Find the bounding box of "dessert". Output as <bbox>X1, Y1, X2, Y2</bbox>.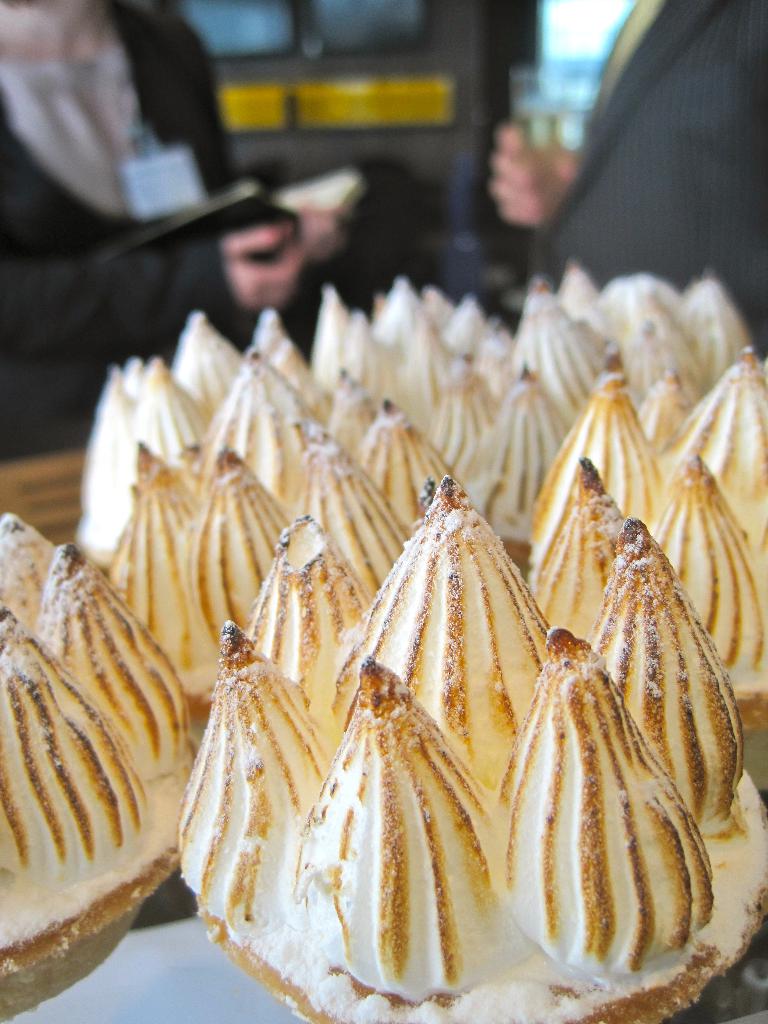
<bbox>333, 311, 405, 400</bbox>.
